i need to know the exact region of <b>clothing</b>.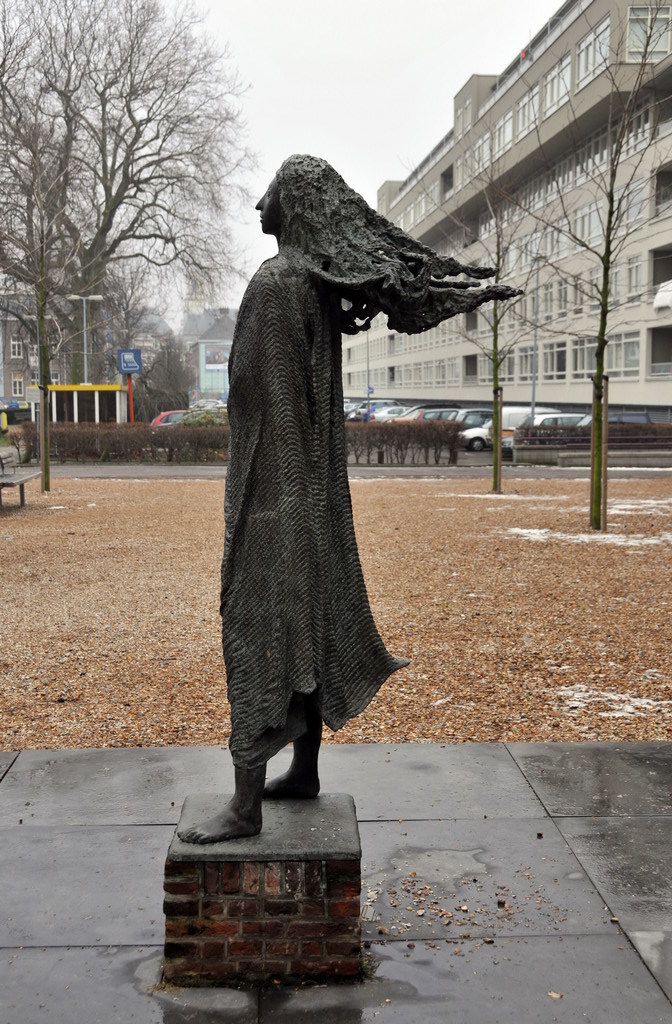
Region: crop(217, 248, 403, 775).
